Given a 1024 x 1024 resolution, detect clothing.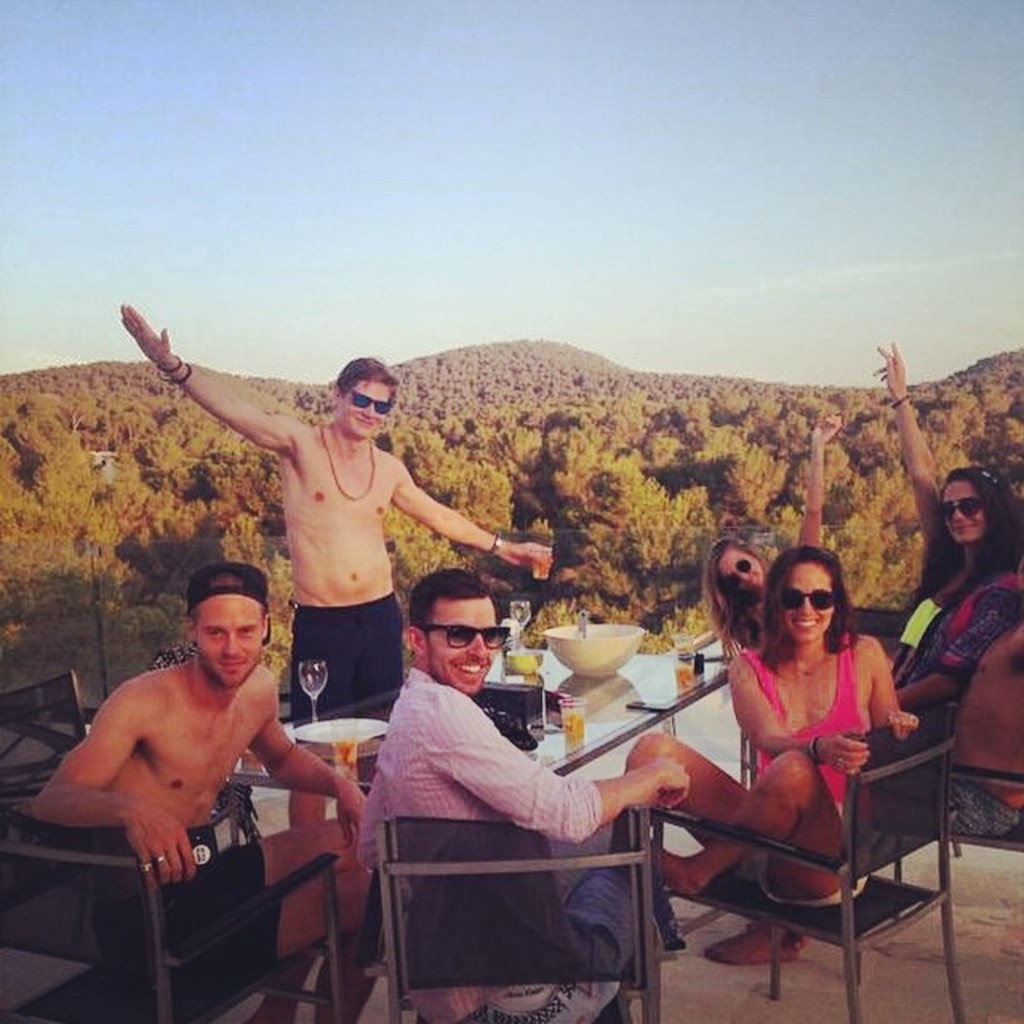
{"x1": 123, "y1": 810, "x2": 286, "y2": 979}.
